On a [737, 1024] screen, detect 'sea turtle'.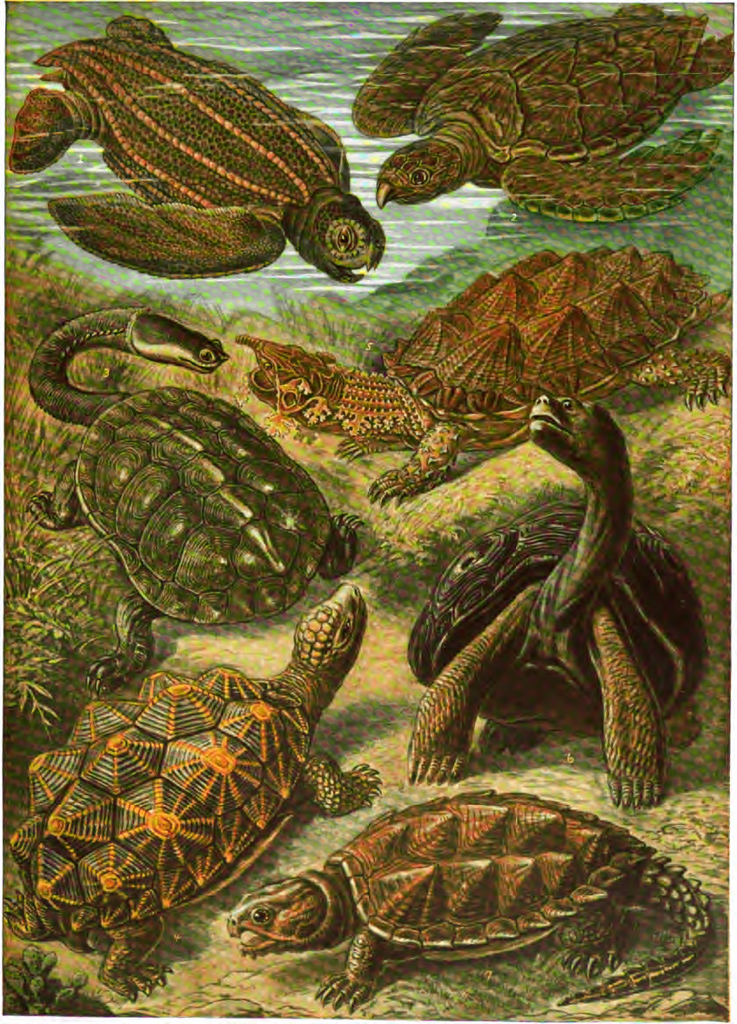
[x1=216, y1=788, x2=719, y2=1016].
